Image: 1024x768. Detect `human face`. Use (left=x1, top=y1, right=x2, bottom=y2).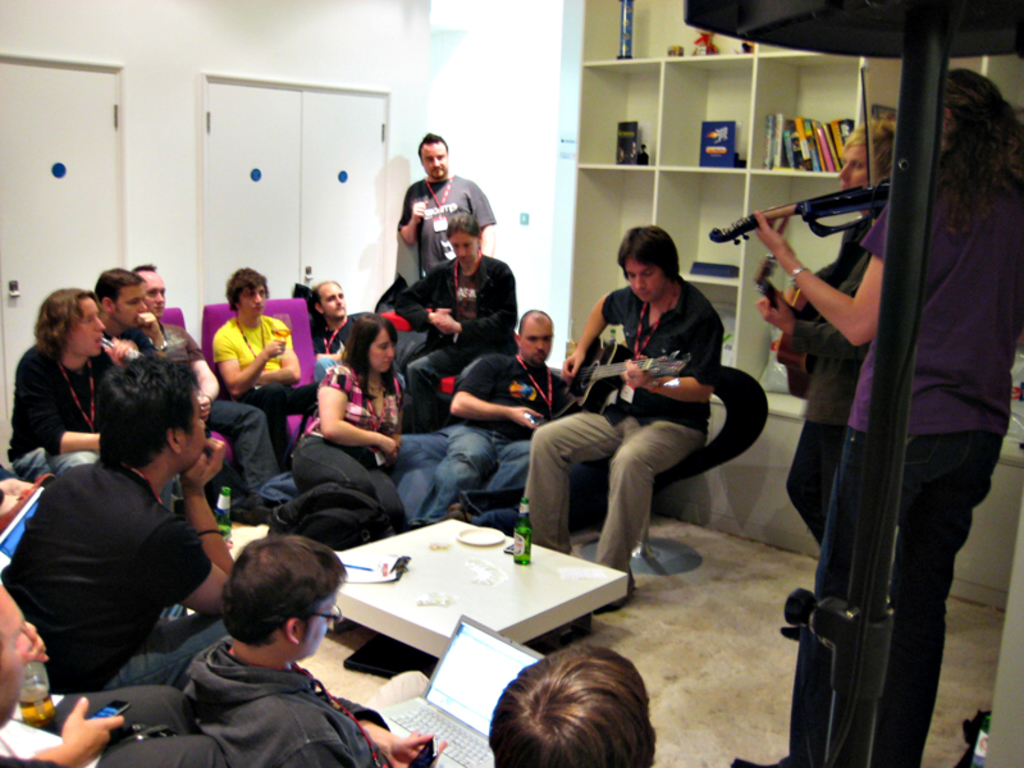
(left=0, top=595, right=36, bottom=713).
